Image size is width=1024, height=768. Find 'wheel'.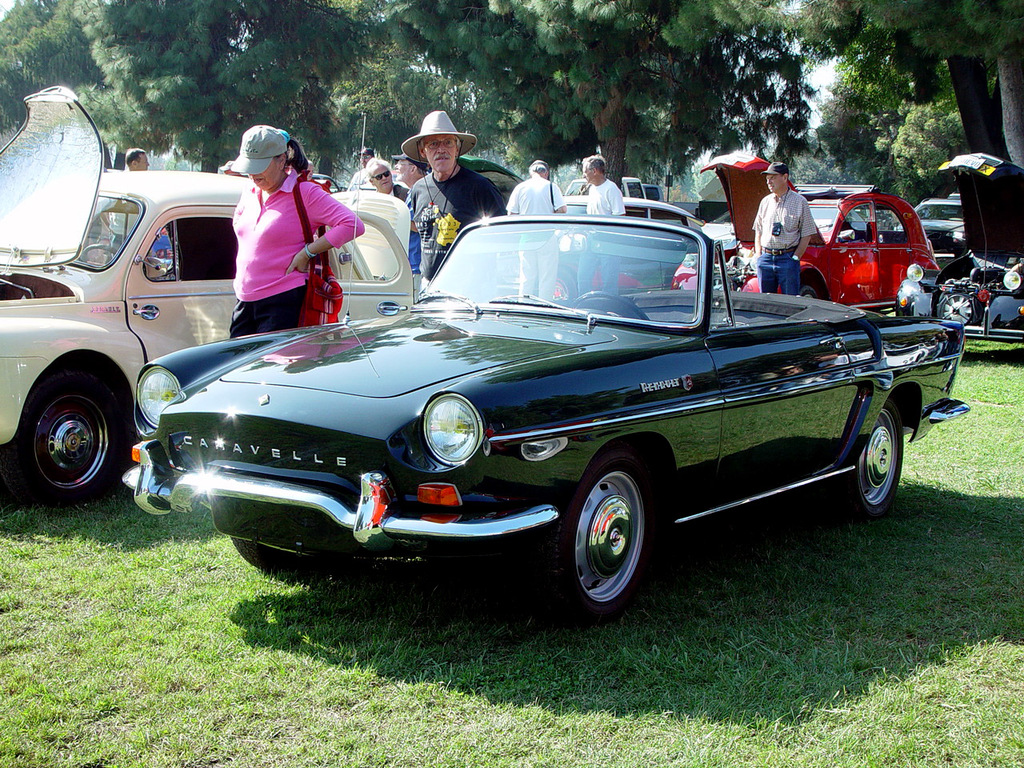
(573,287,647,319).
